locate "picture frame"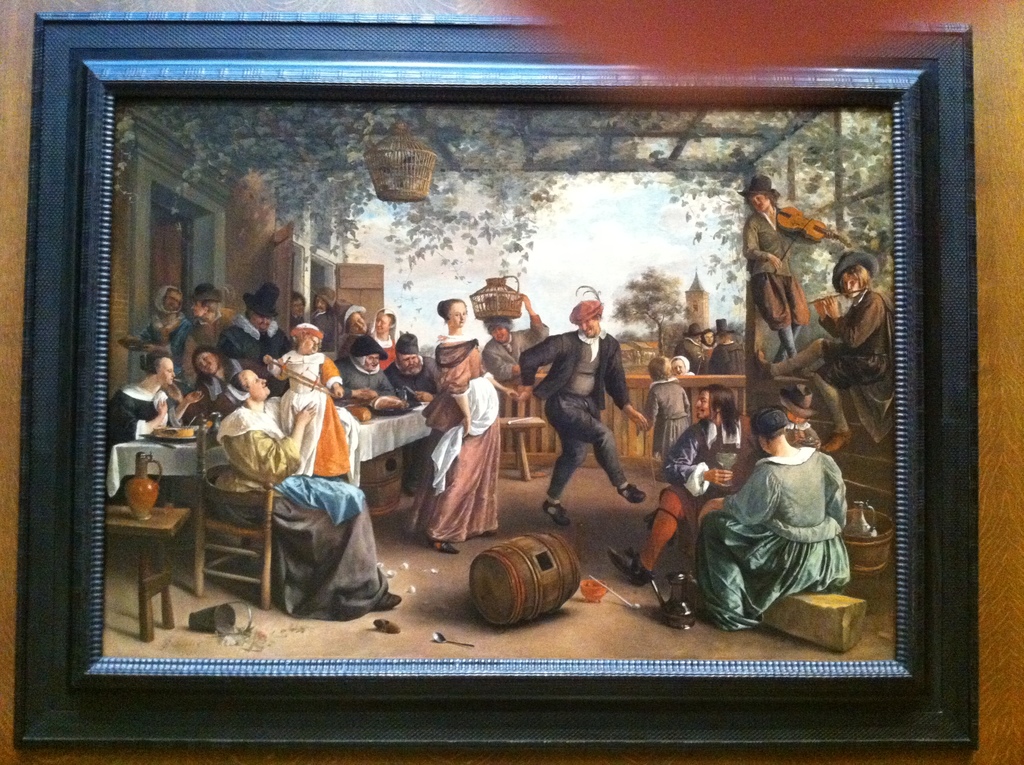
{"left": 13, "top": 18, "right": 961, "bottom": 735}
